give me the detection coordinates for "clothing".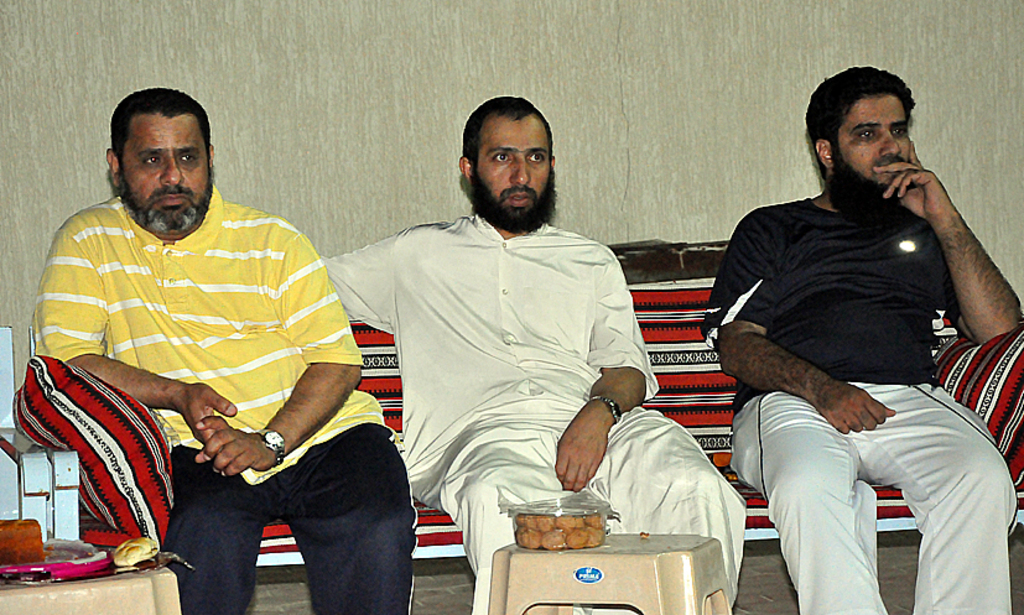
[722, 123, 996, 579].
